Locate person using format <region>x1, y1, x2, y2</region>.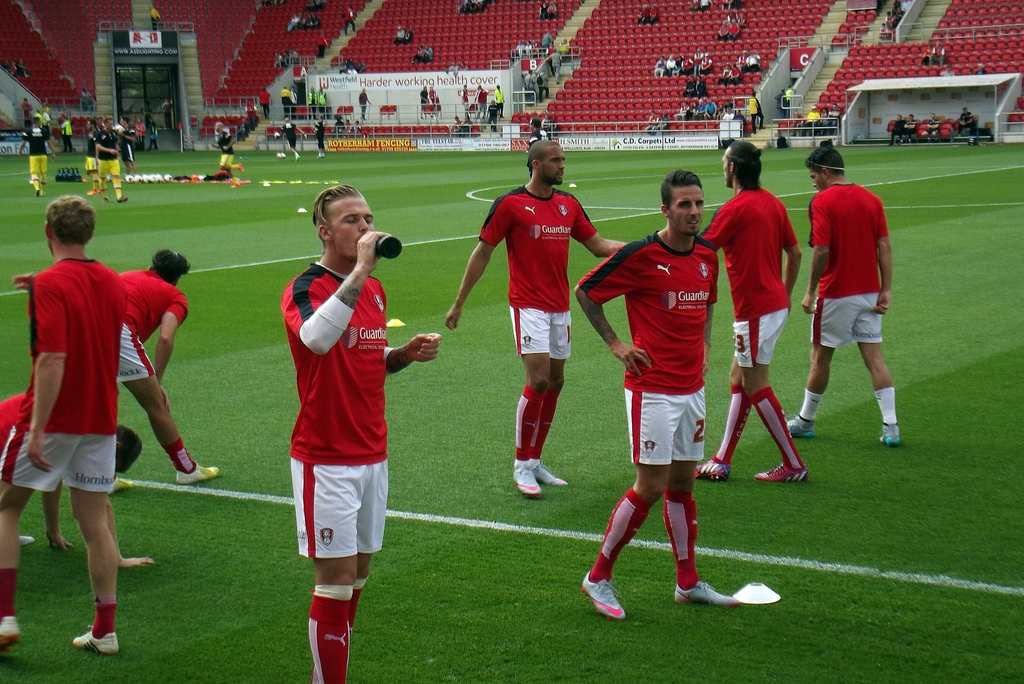
<region>278, 84, 290, 115</region>.
